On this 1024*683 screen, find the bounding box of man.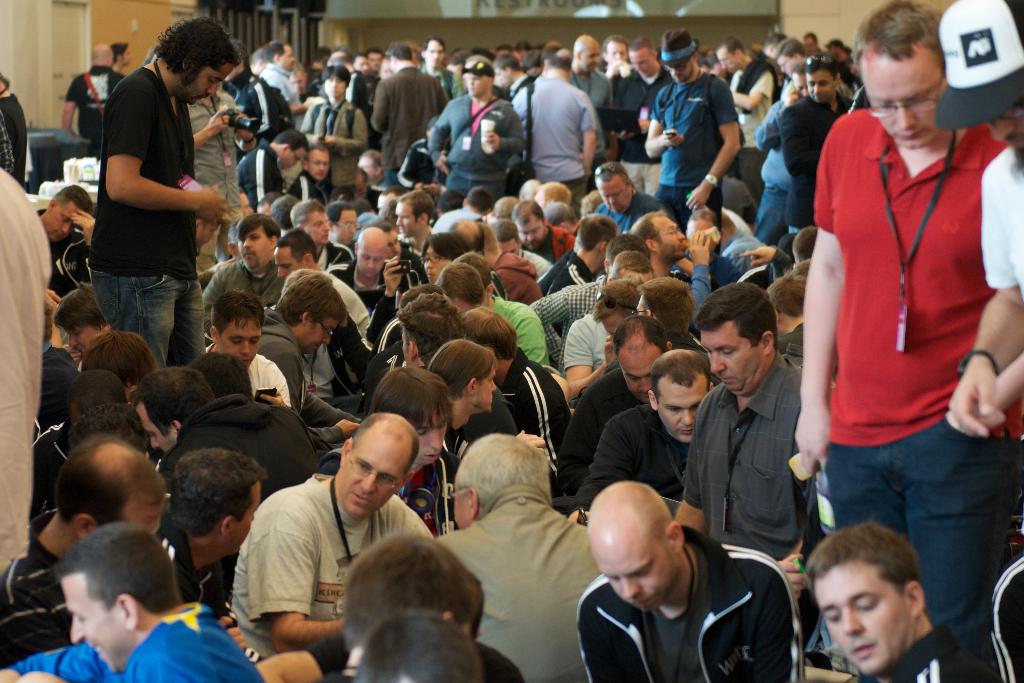
Bounding box: crop(123, 361, 329, 518).
